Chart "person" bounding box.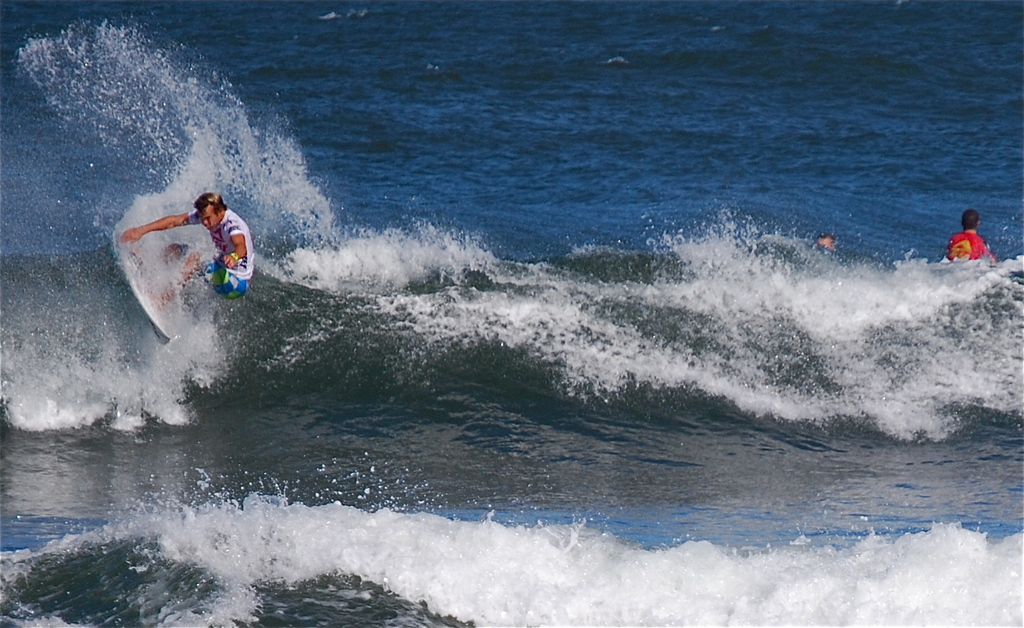
Charted: 948:211:993:267.
